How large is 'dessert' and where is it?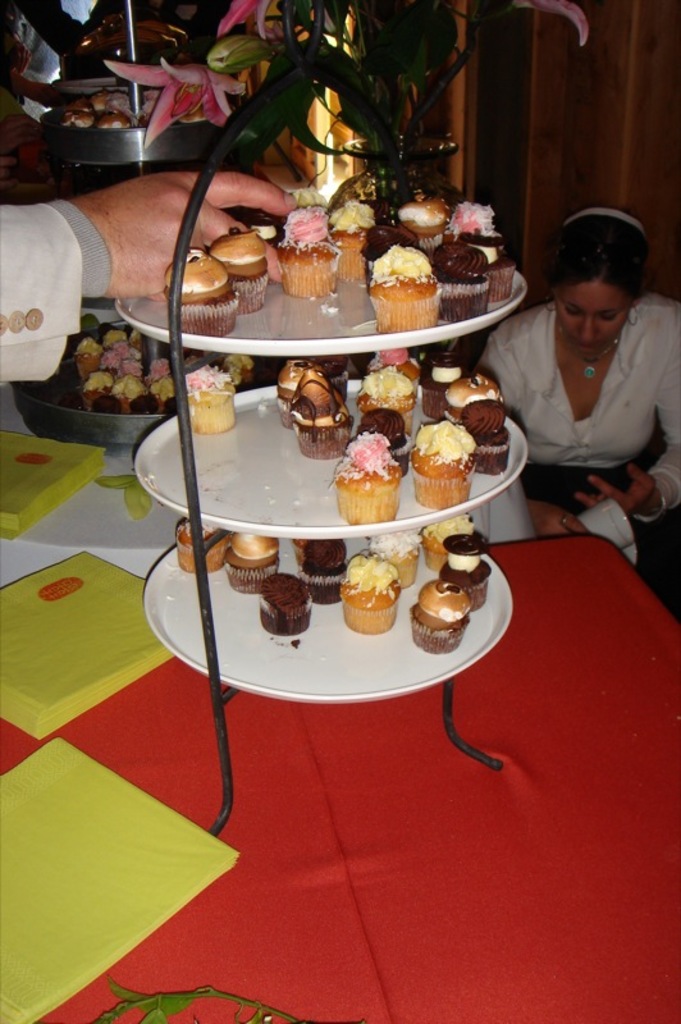
Bounding box: bbox(374, 352, 424, 396).
